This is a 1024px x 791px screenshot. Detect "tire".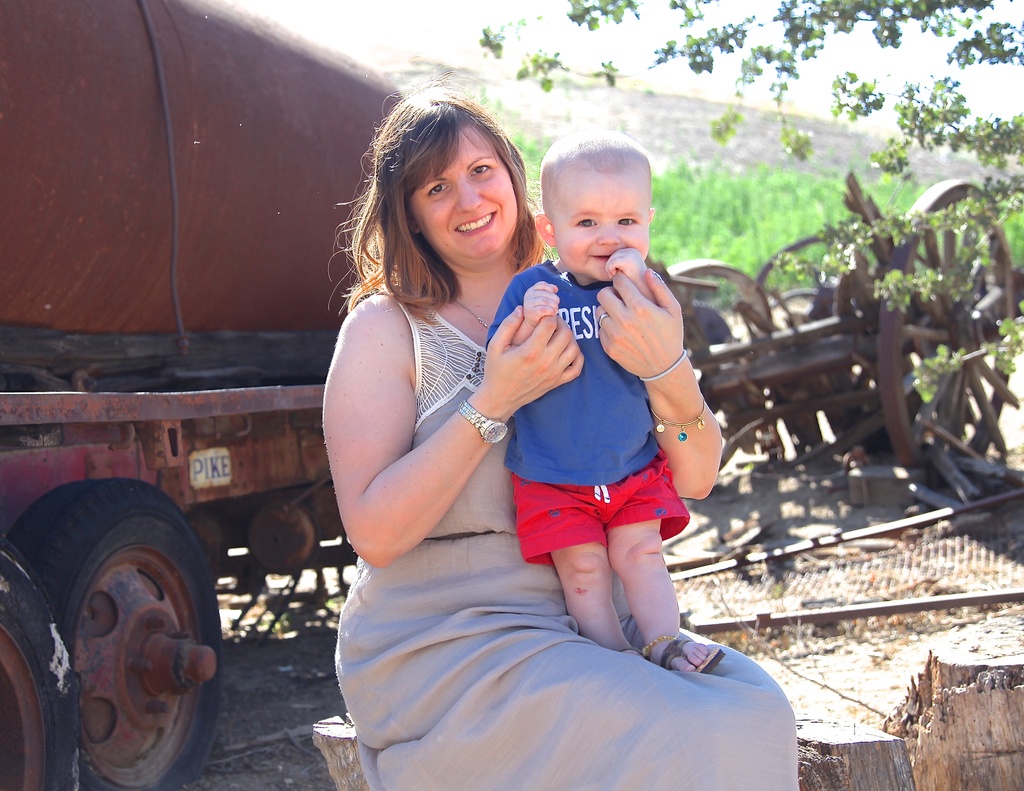
0, 525, 83, 790.
